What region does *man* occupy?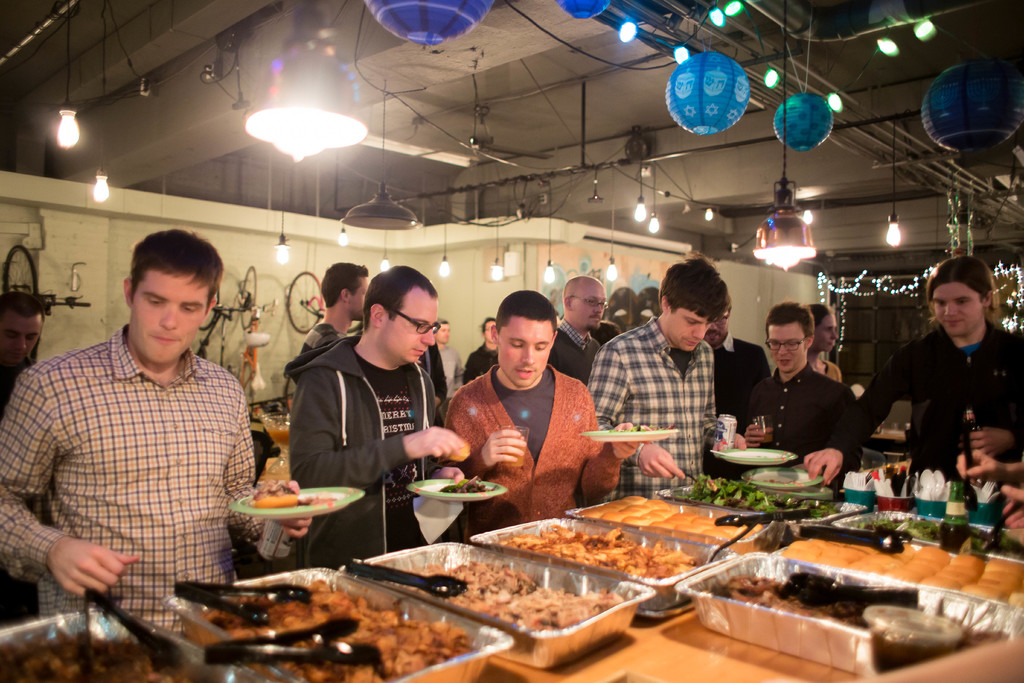
box(0, 292, 42, 411).
